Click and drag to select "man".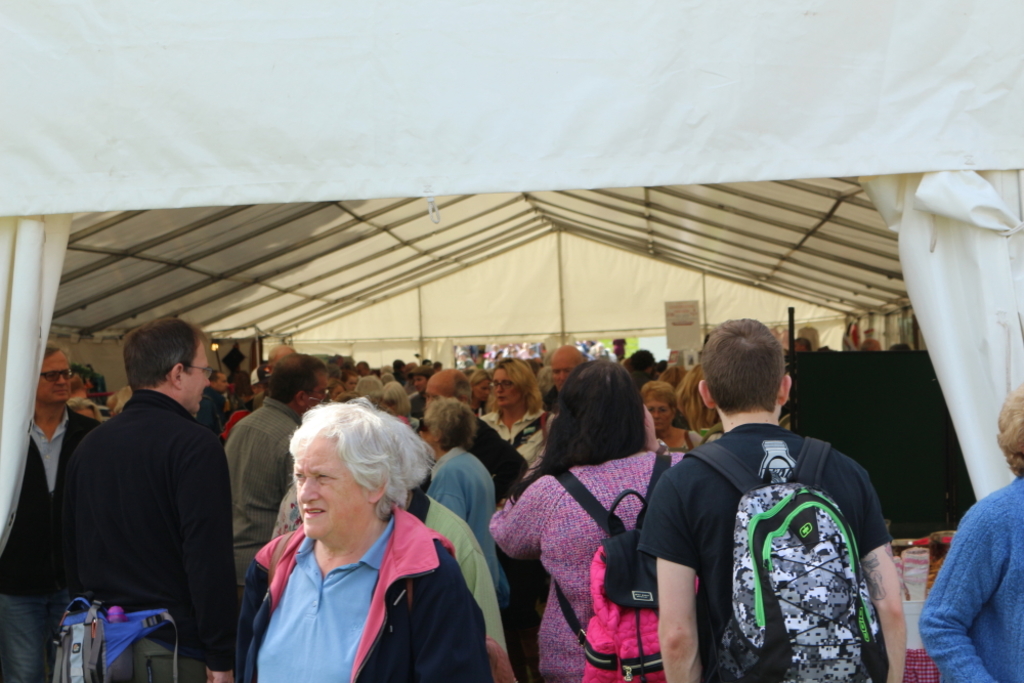
Selection: rect(0, 338, 100, 682).
